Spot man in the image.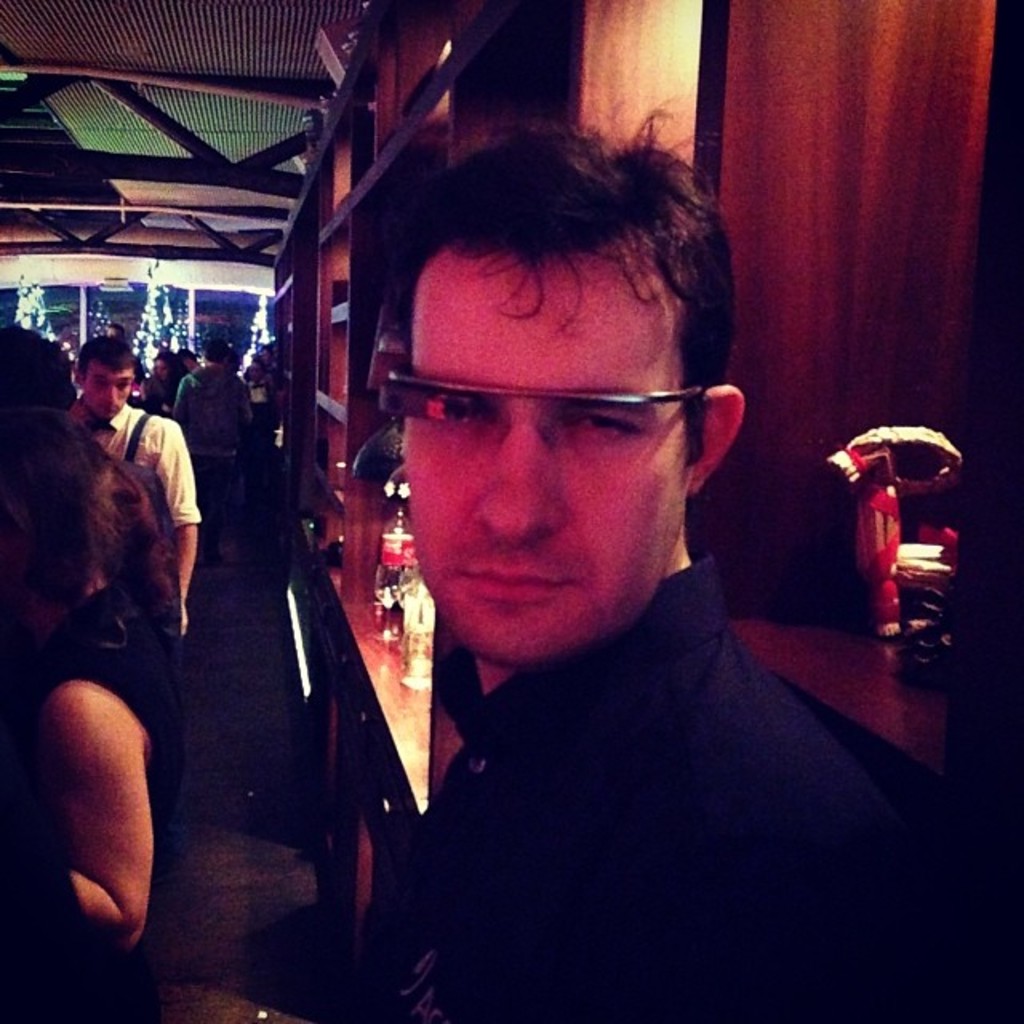
man found at box=[62, 334, 203, 606].
